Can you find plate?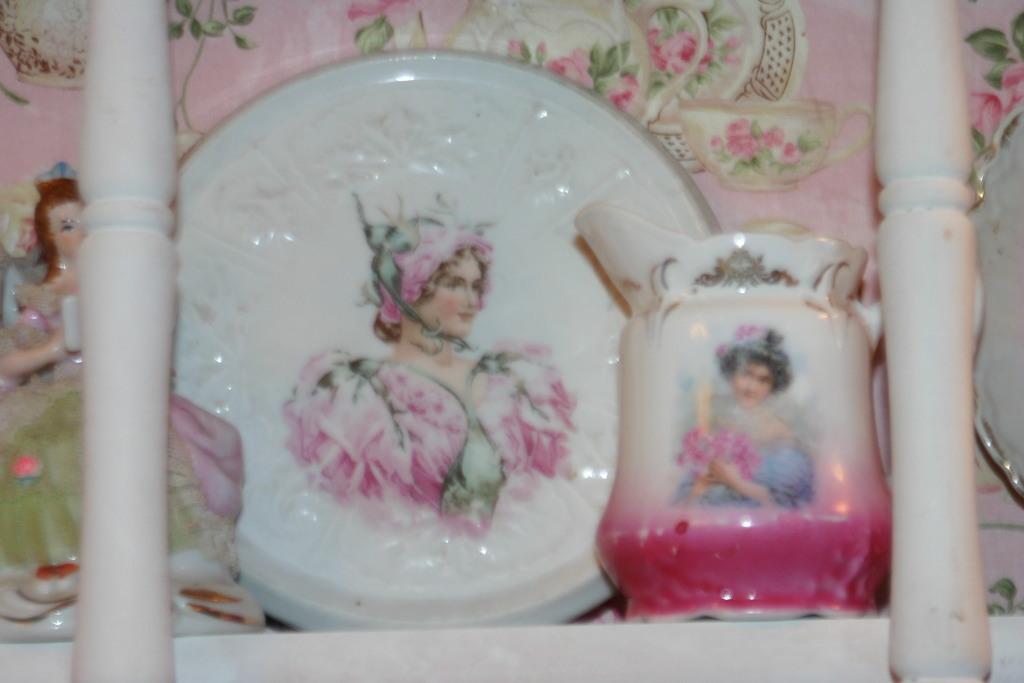
Yes, bounding box: x1=641, y1=0, x2=808, y2=175.
